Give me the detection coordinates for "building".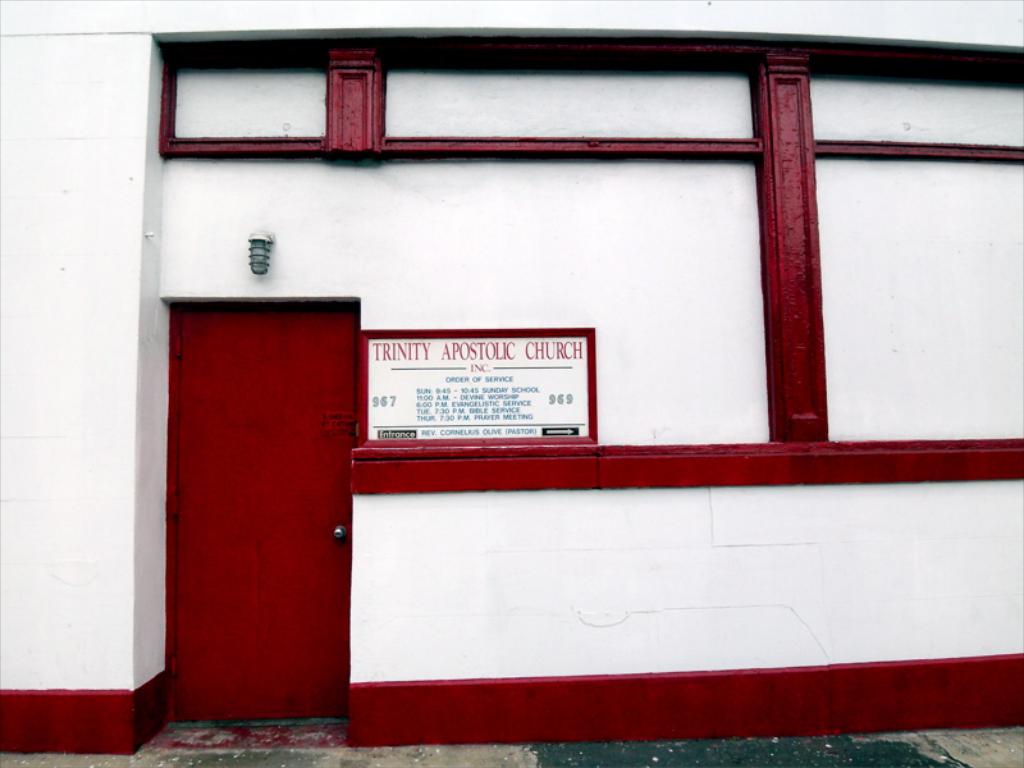
l=0, t=0, r=1023, b=753.
